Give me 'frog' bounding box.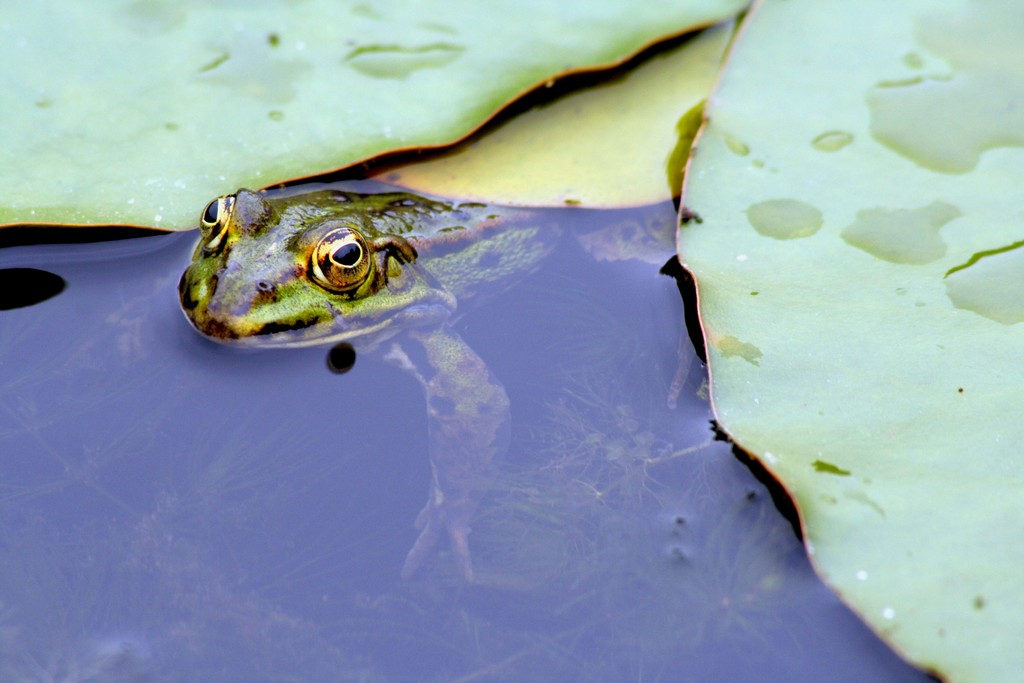
[176,183,707,578].
